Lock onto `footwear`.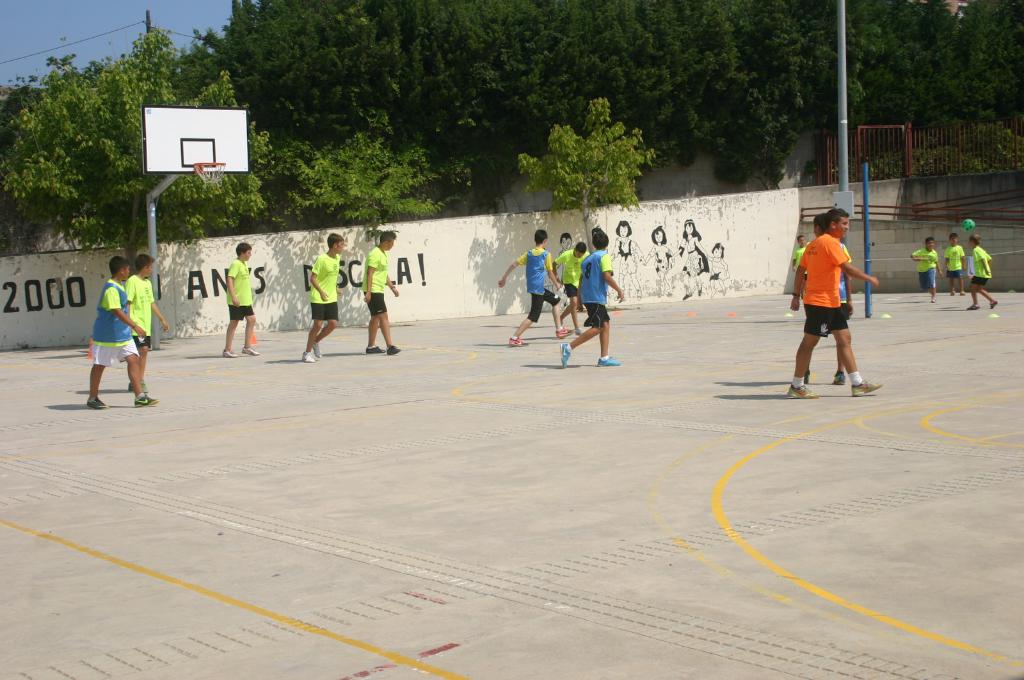
Locked: {"x1": 143, "y1": 380, "x2": 147, "y2": 390}.
